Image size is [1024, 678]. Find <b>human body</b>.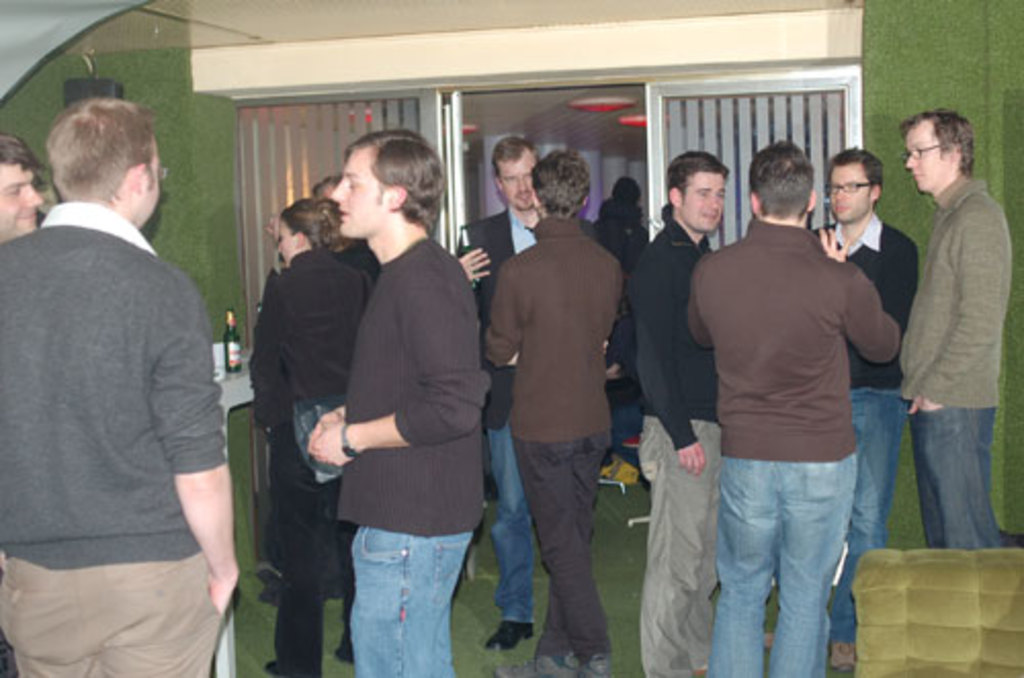
[left=453, top=211, right=541, bottom=647].
